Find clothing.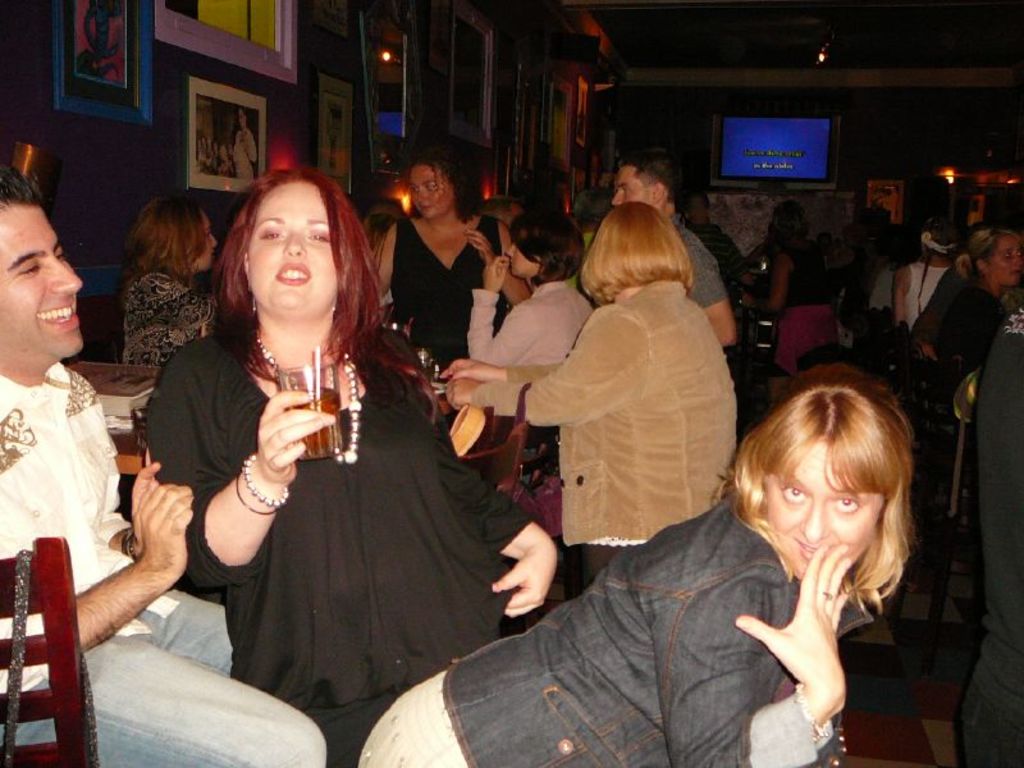
rect(356, 498, 836, 767).
